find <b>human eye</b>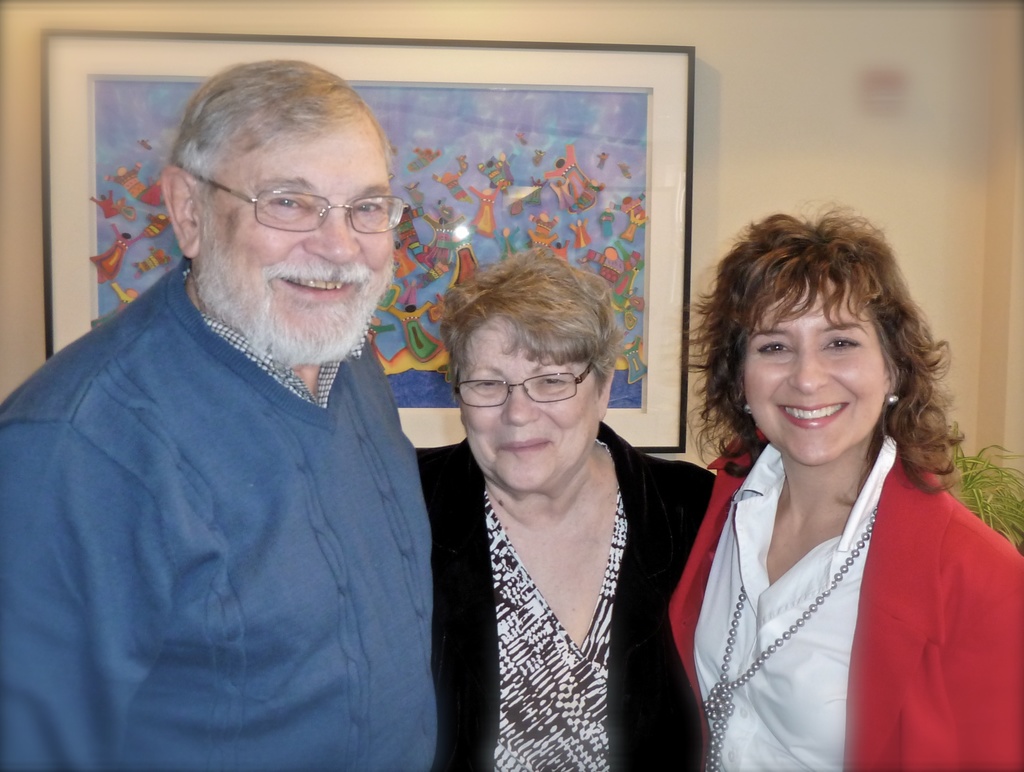
(x1=471, y1=375, x2=504, y2=391)
